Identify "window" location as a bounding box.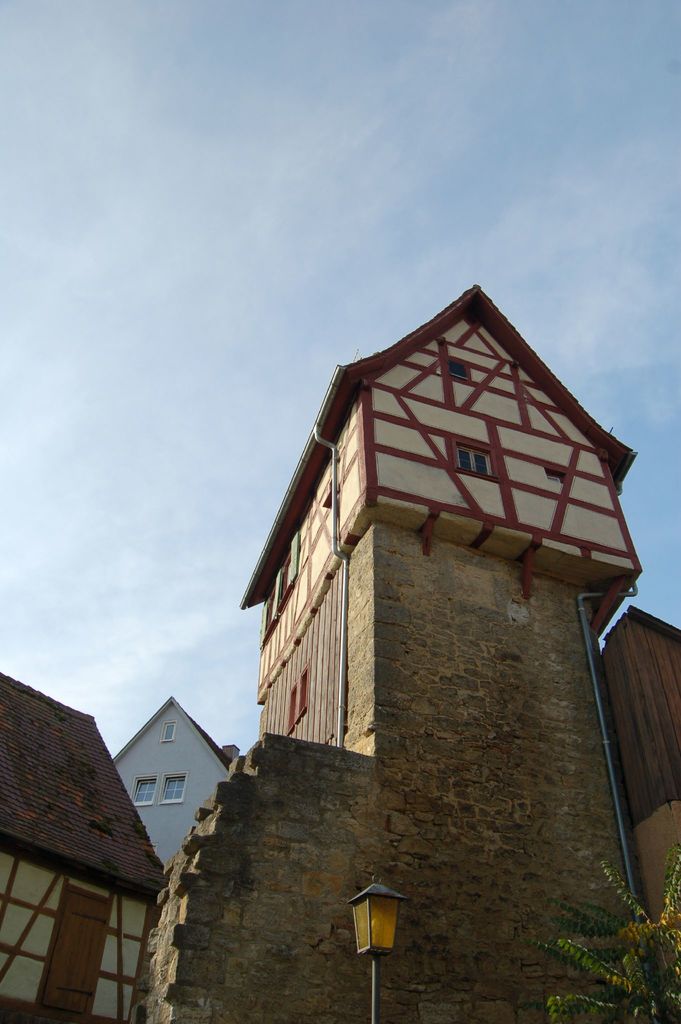
x1=163, y1=723, x2=178, y2=744.
